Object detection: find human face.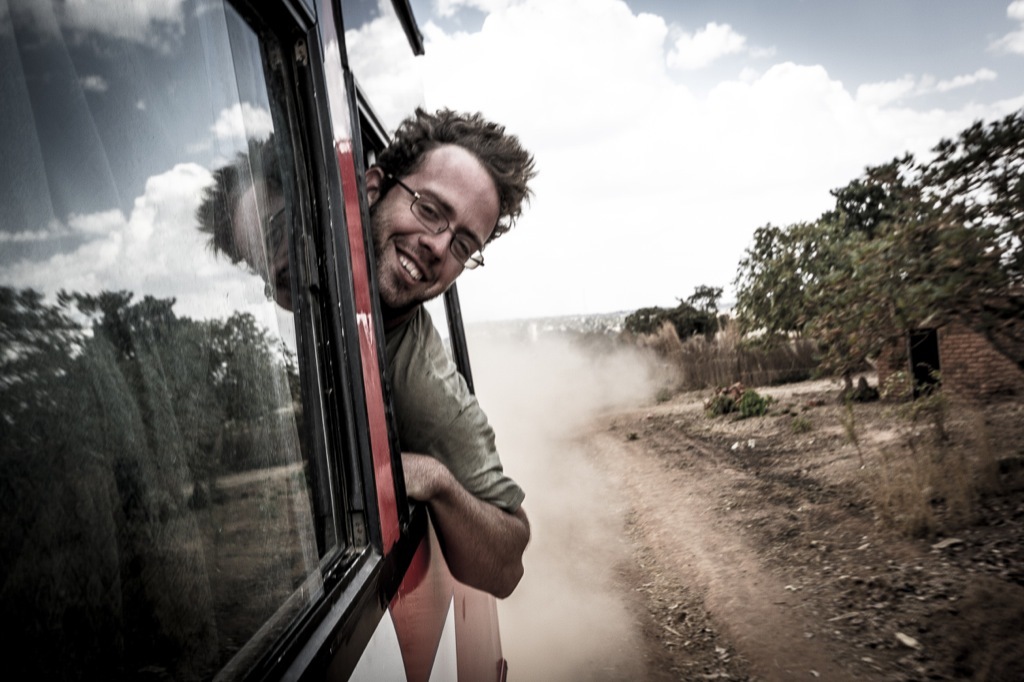
l=367, t=165, r=504, b=314.
